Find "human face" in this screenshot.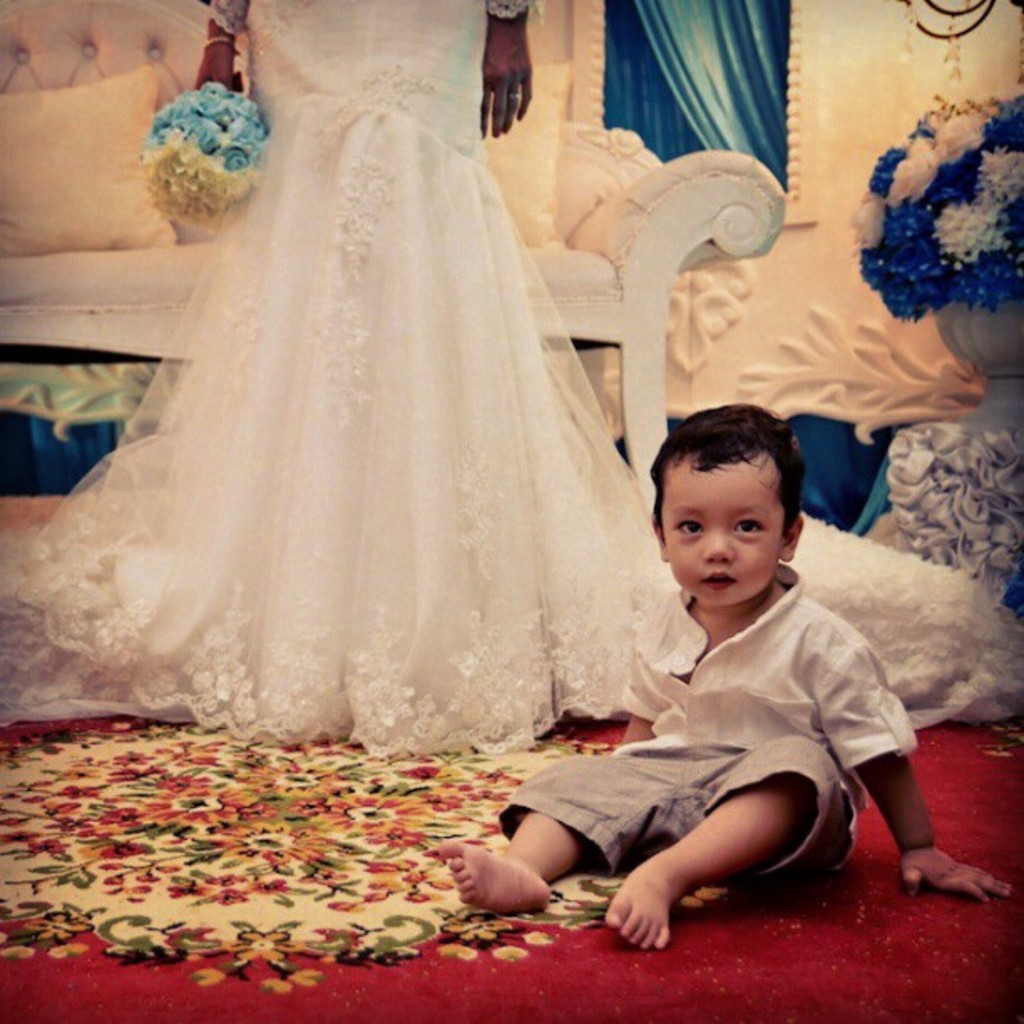
The bounding box for "human face" is select_region(663, 468, 778, 602).
